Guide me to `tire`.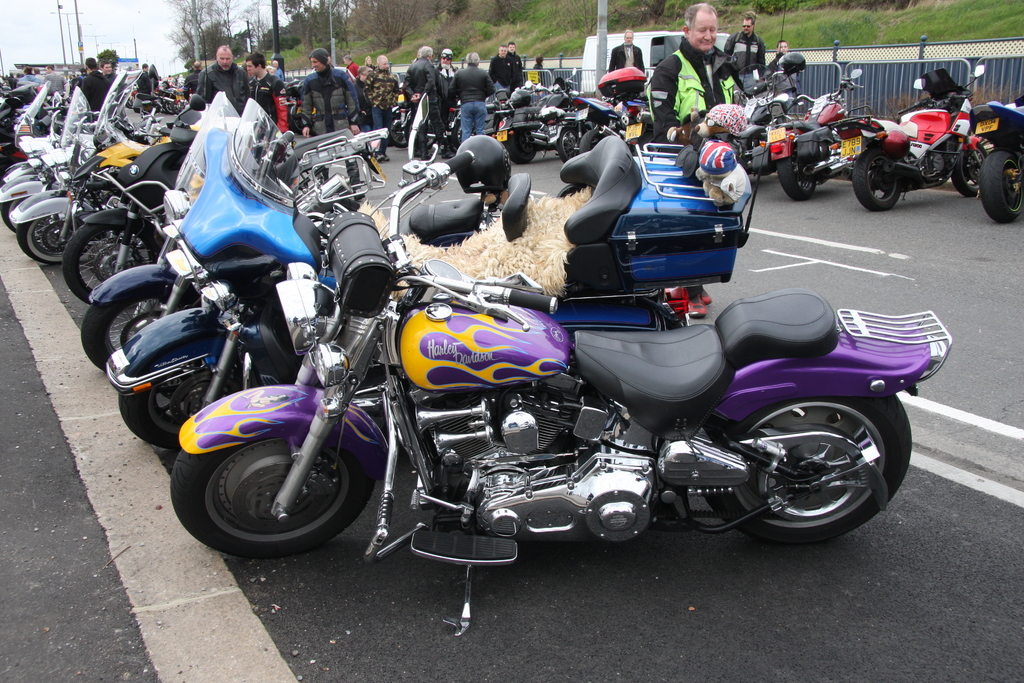
Guidance: [578, 130, 605, 152].
